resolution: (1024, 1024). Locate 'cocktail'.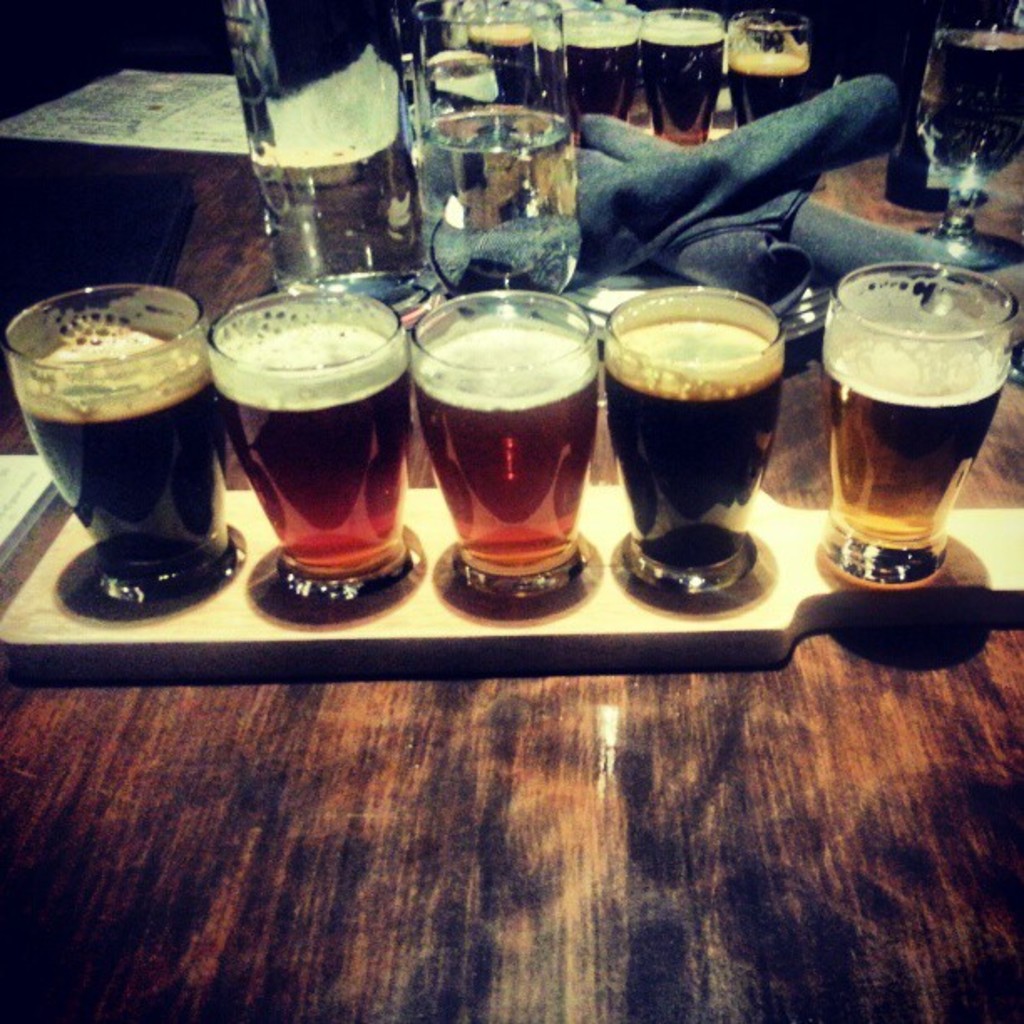
[554, 0, 651, 127].
